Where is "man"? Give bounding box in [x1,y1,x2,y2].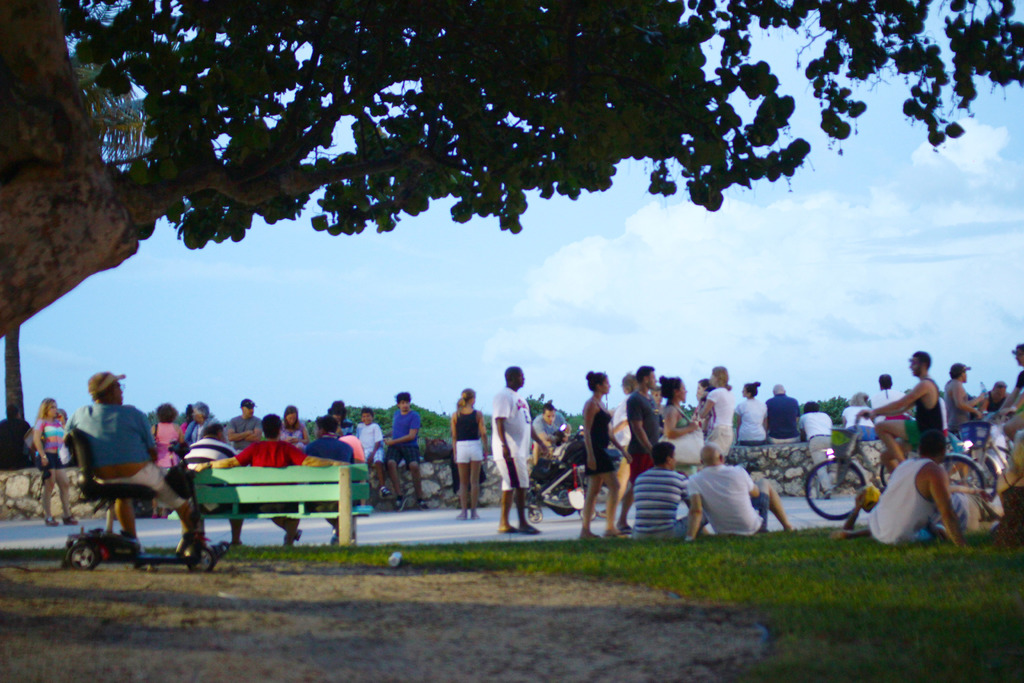
[226,395,263,454].
